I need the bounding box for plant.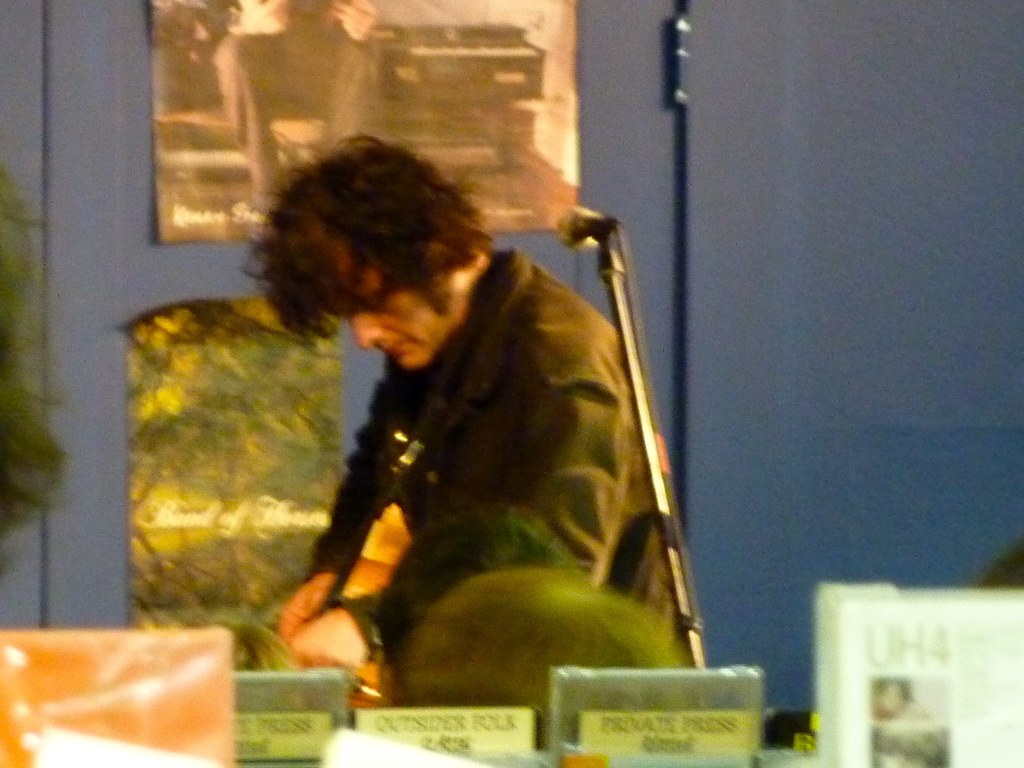
Here it is: left=0, top=150, right=86, bottom=536.
